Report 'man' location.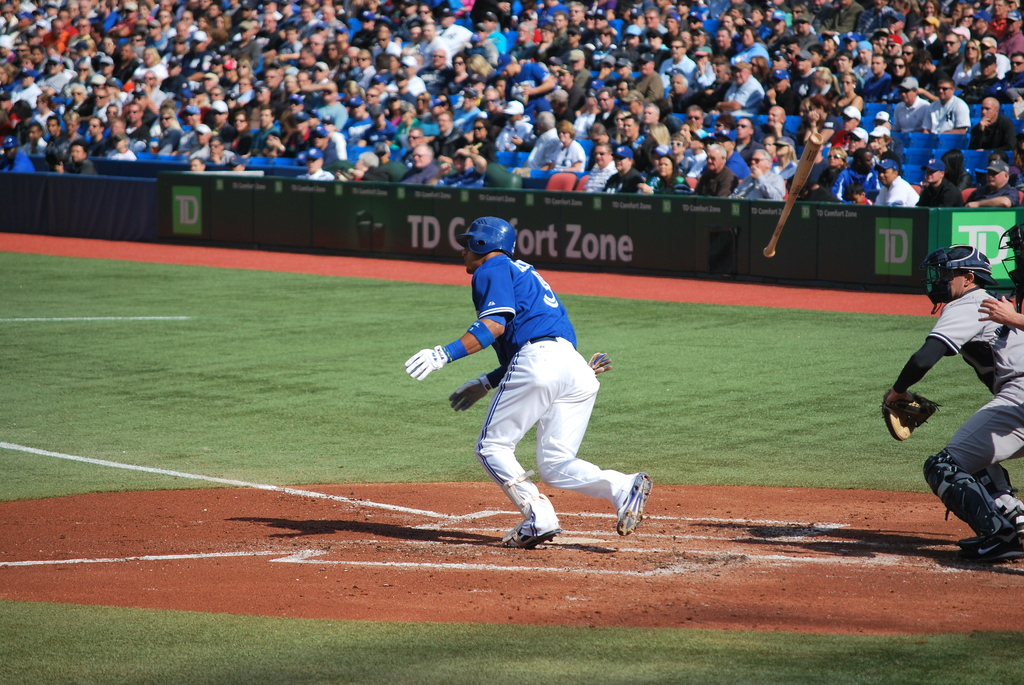
Report: BBox(492, 98, 531, 148).
